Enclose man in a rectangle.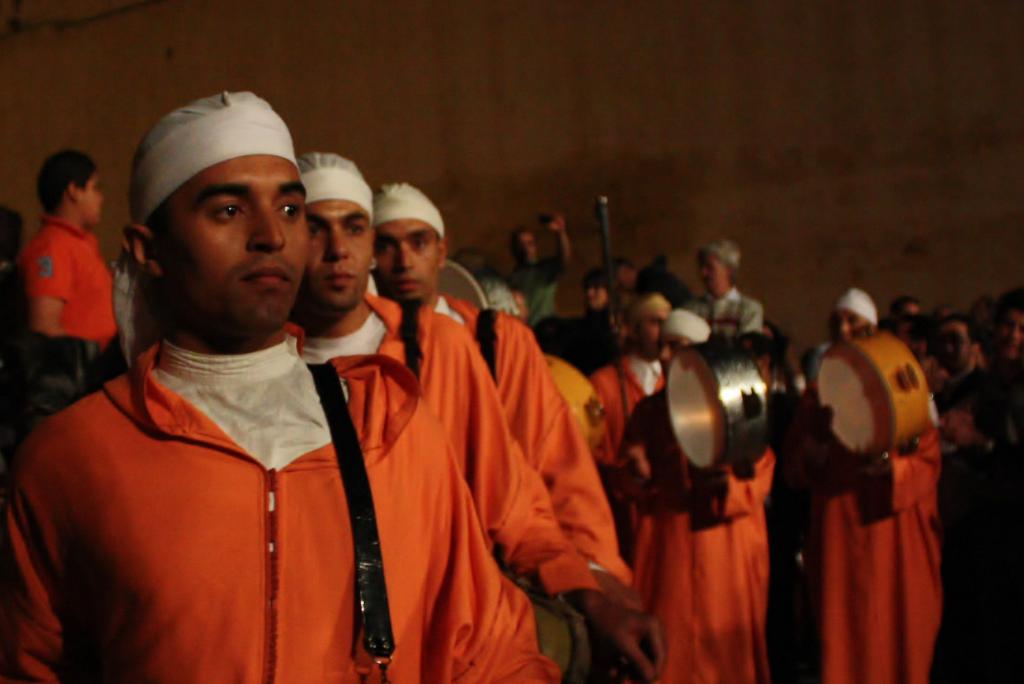
bbox=(589, 284, 709, 683).
